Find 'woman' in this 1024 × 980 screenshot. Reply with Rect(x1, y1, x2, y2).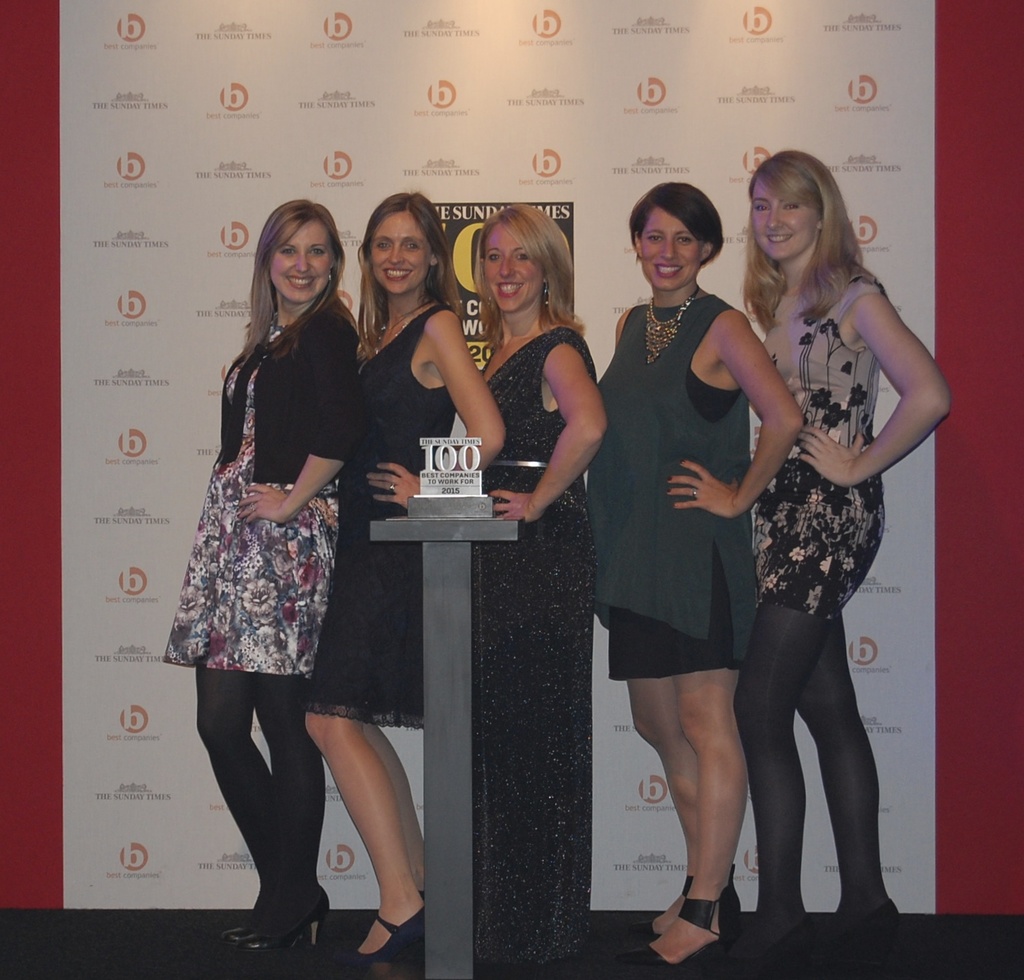
Rect(728, 153, 956, 974).
